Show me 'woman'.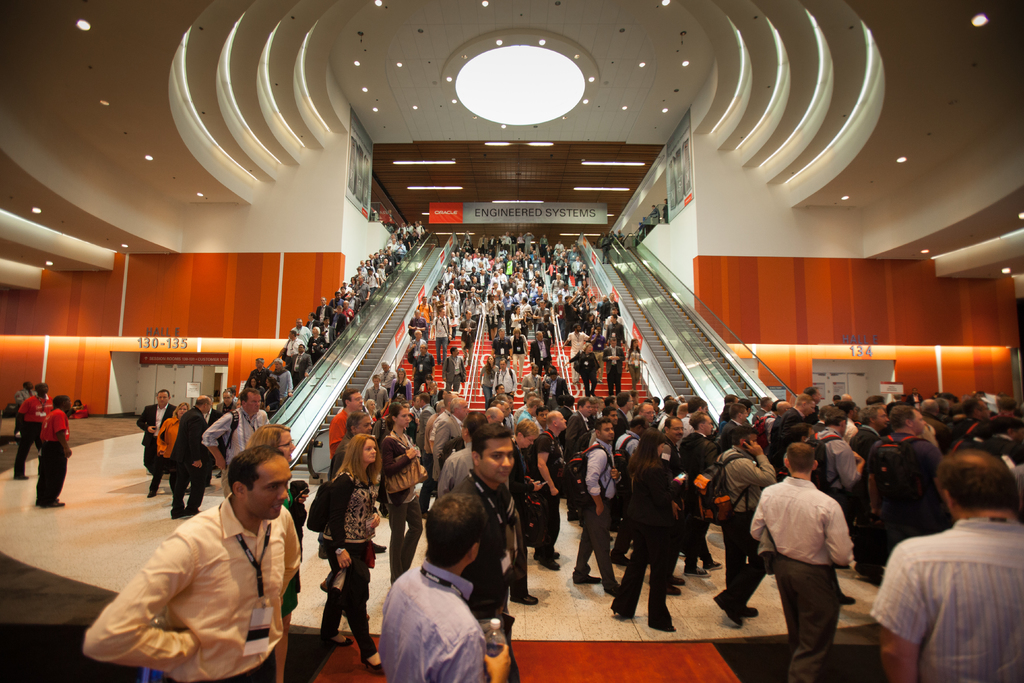
'woman' is here: {"x1": 340, "y1": 286, "x2": 348, "y2": 297}.
